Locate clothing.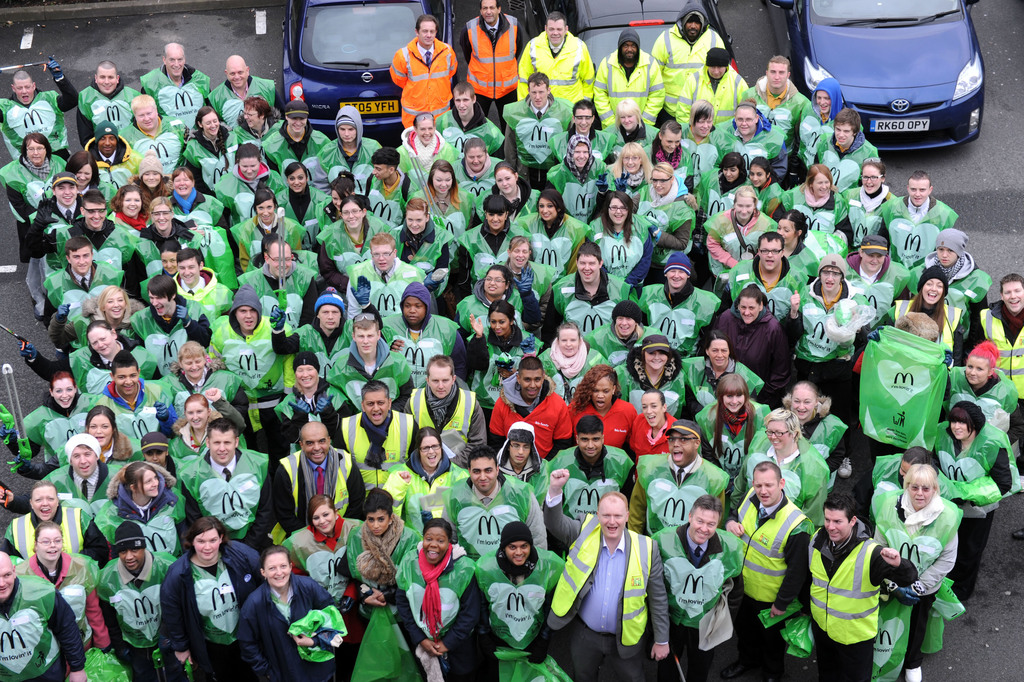
Bounding box: <region>847, 258, 911, 299</region>.
